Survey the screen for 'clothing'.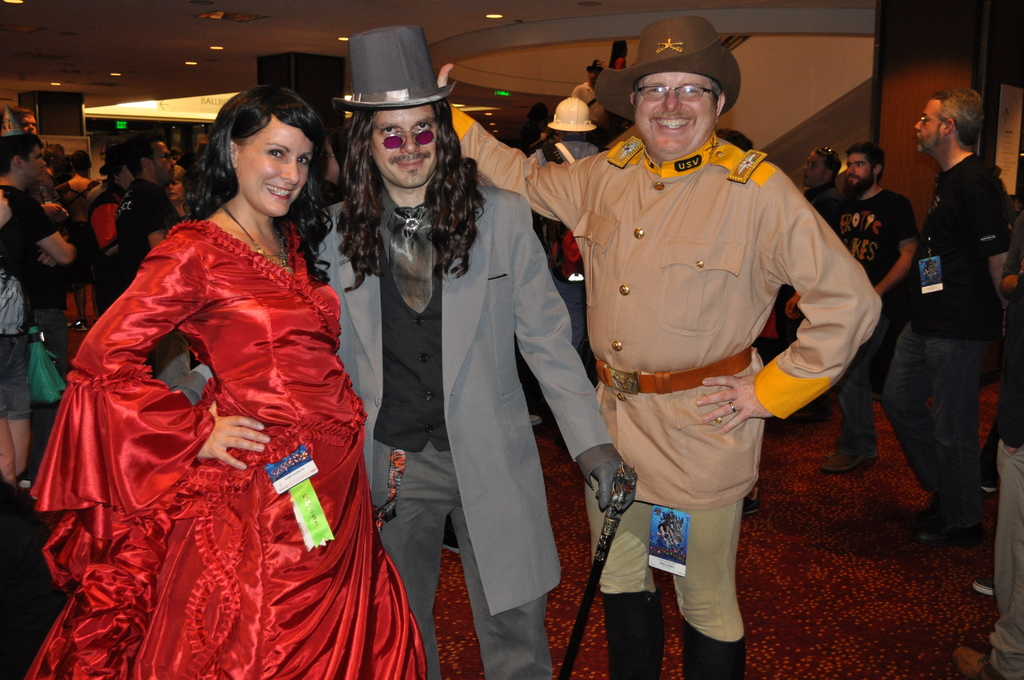
Survey found: 991 191 1023 679.
